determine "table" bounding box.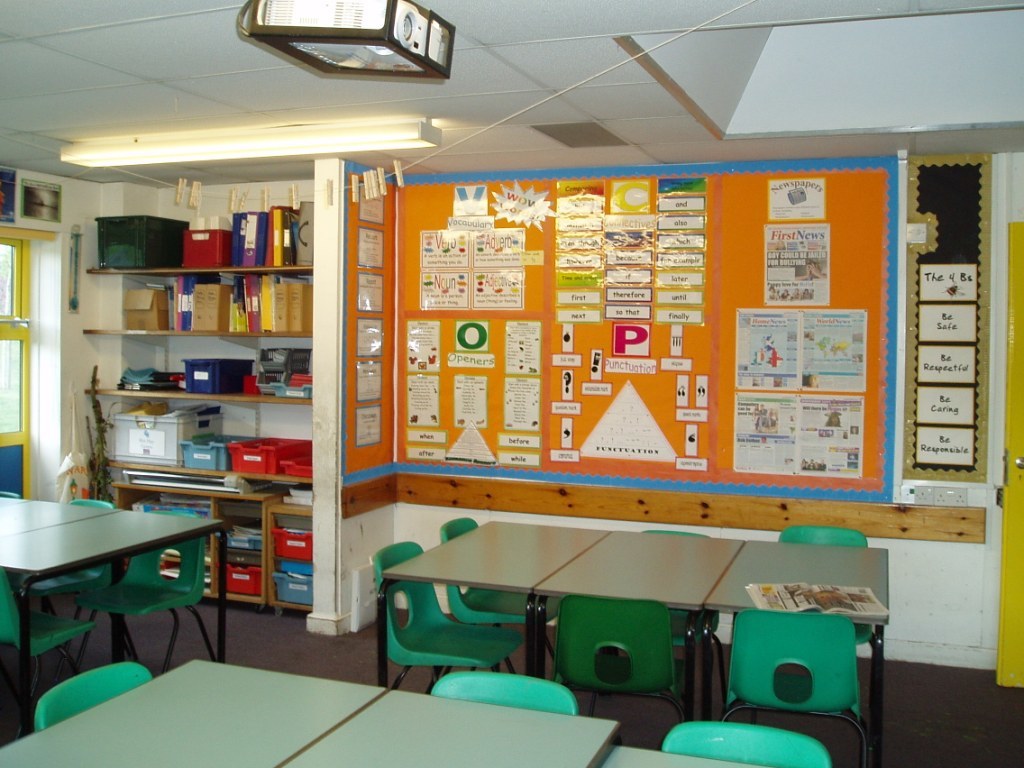
Determined: x1=284, y1=687, x2=620, y2=767.
